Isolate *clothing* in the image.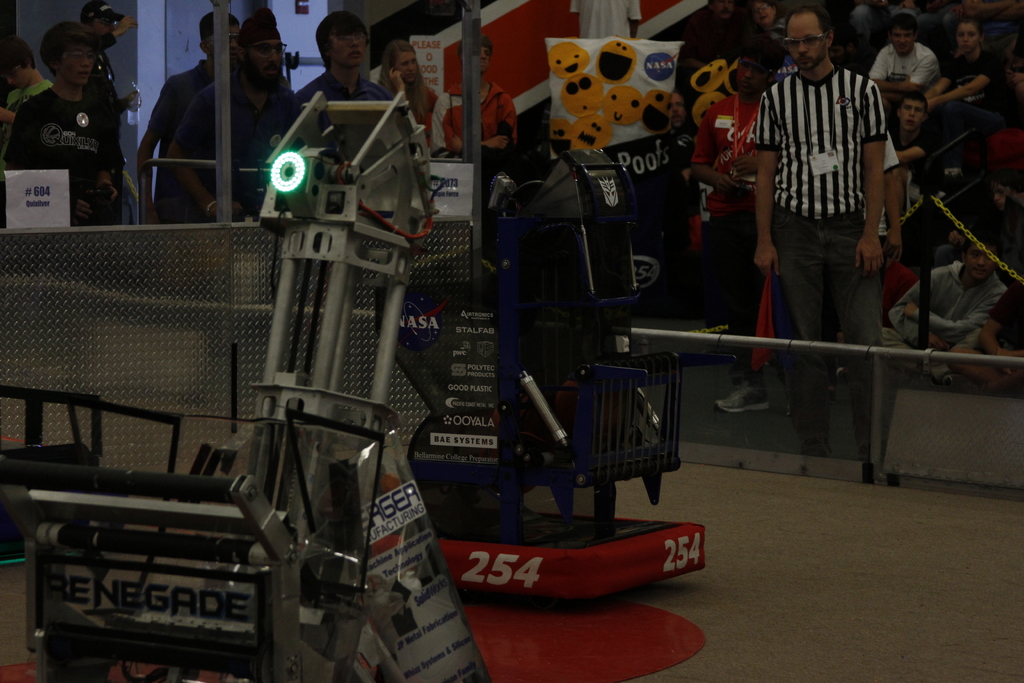
Isolated region: 963,281,1023,365.
